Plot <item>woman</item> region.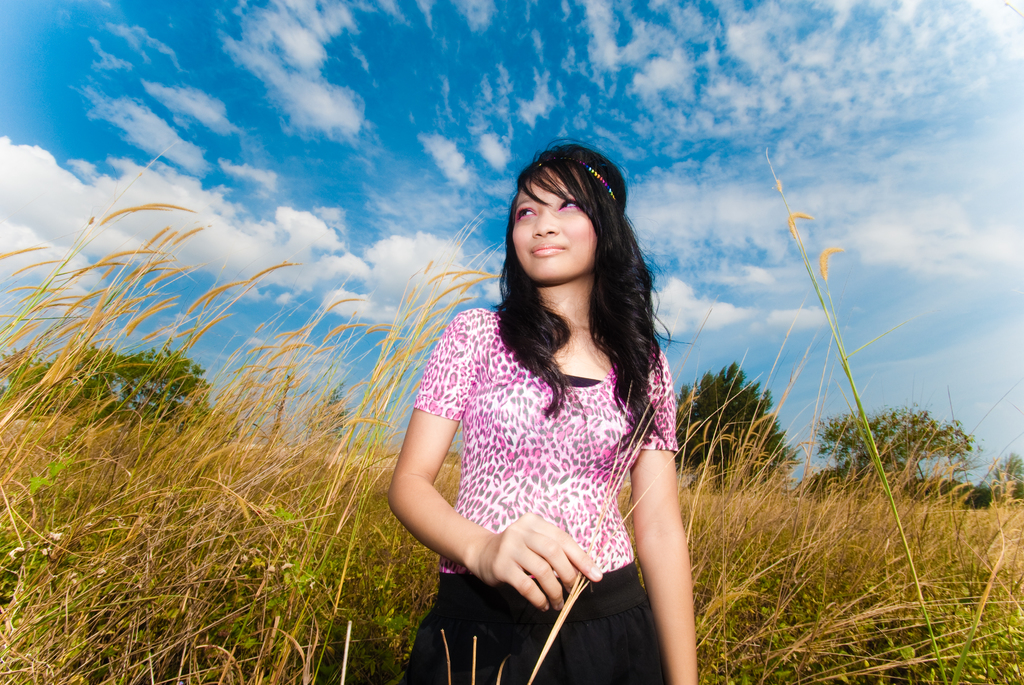
Plotted at region(376, 135, 701, 684).
